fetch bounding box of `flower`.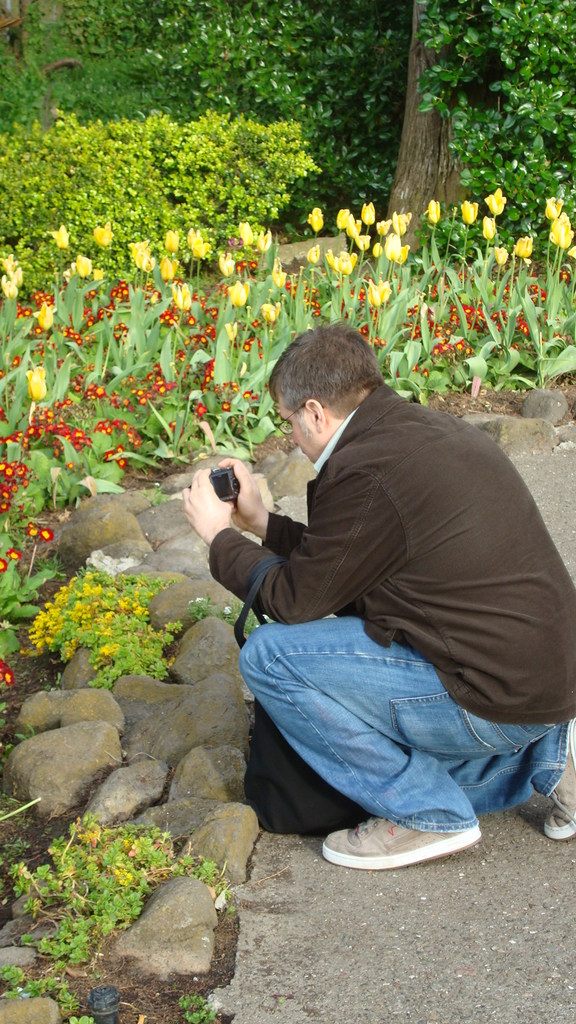
Bbox: (left=359, top=199, right=376, bottom=225).
